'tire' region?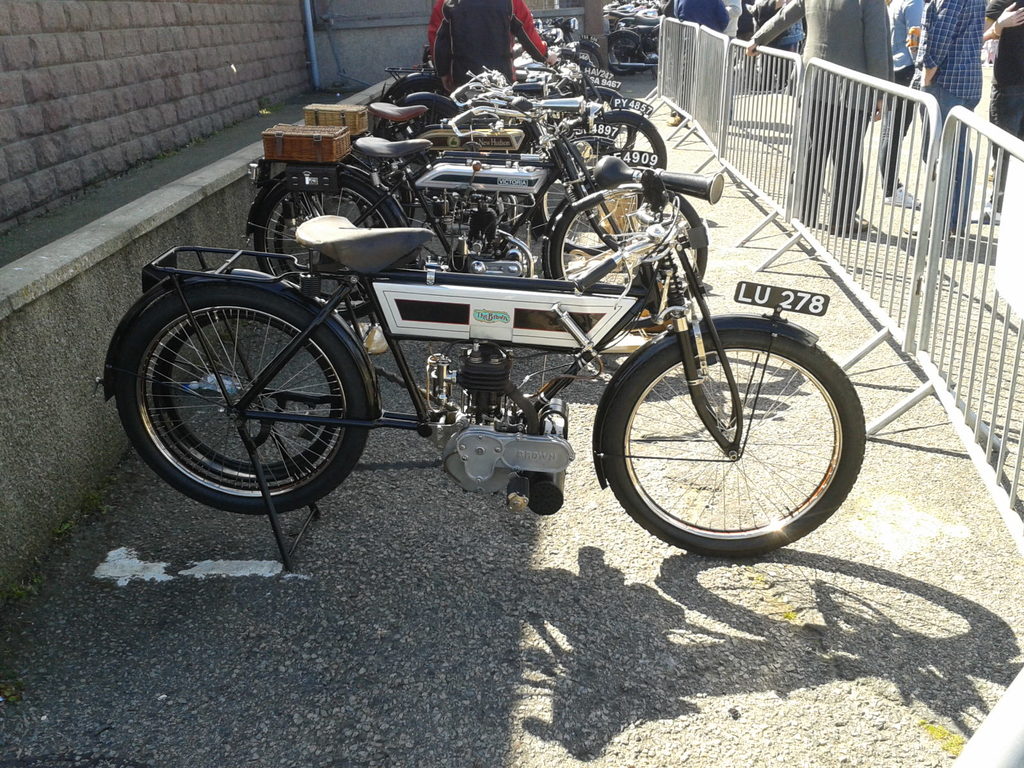
(x1=394, y1=79, x2=440, y2=101)
